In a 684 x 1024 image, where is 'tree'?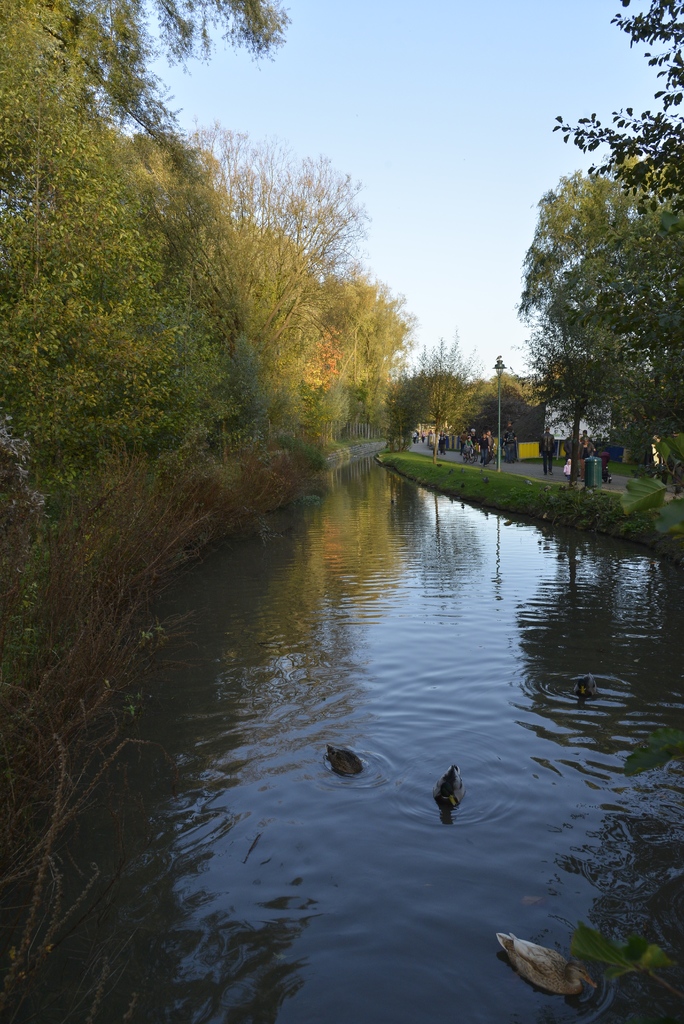
{"x1": 550, "y1": 0, "x2": 683, "y2": 211}.
